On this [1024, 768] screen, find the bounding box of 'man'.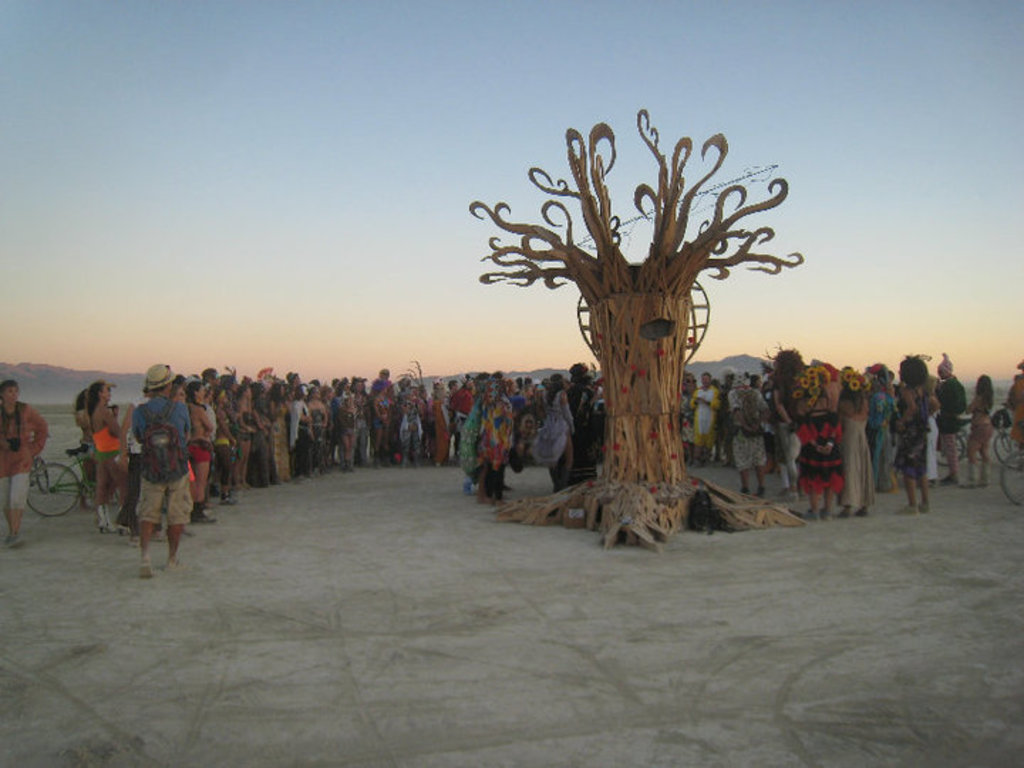
Bounding box: (455,378,476,461).
